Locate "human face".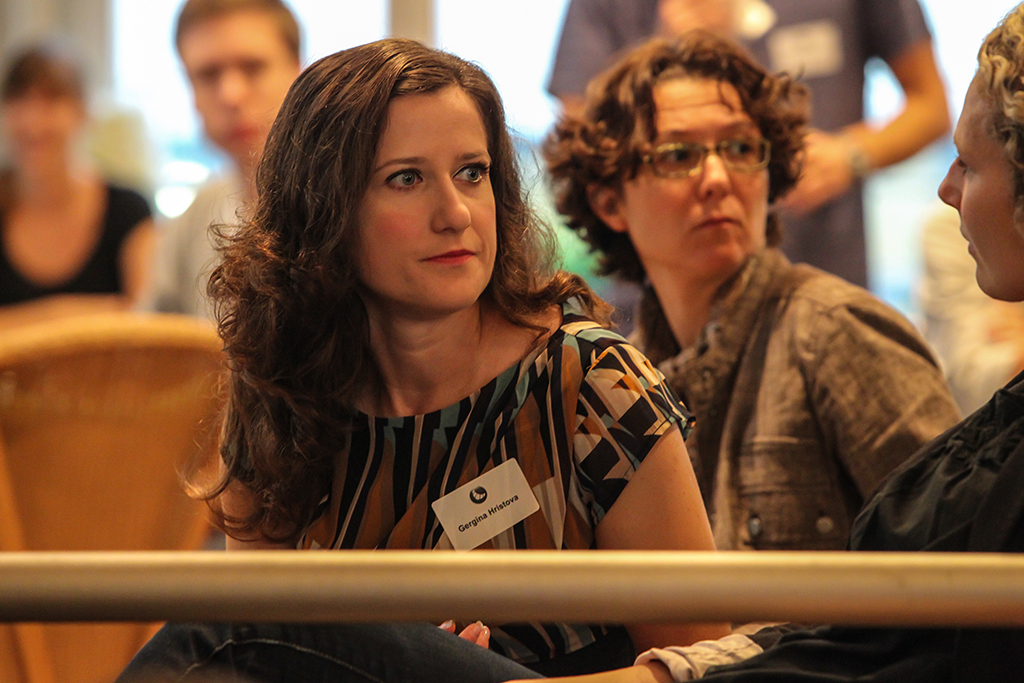
Bounding box: region(937, 71, 1014, 301).
